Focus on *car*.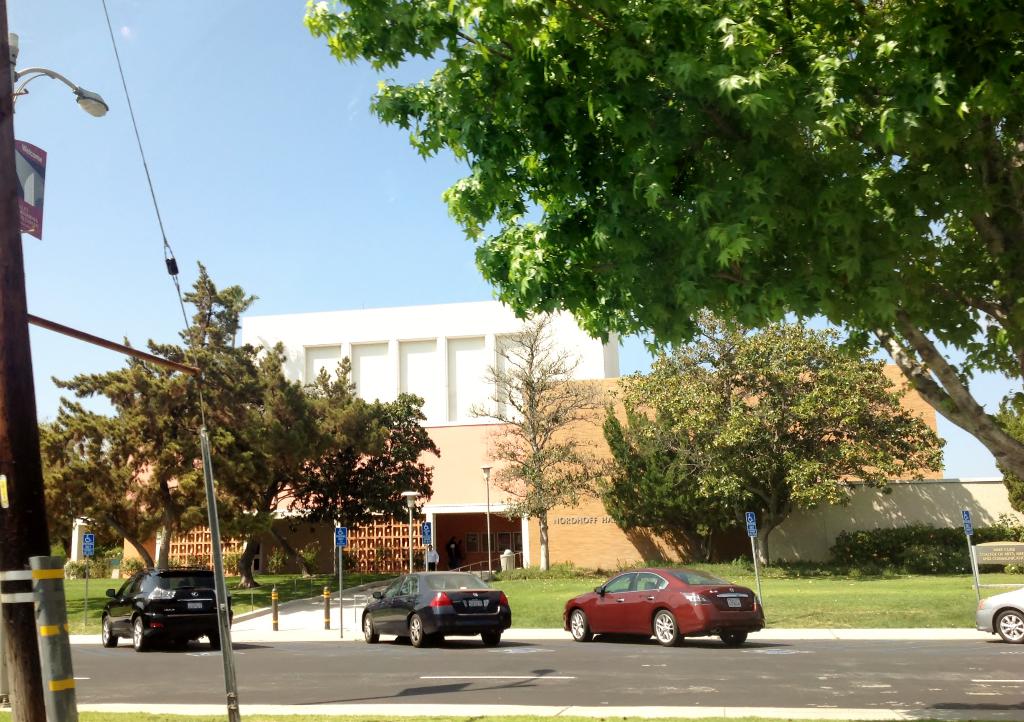
Focused at Rect(98, 561, 235, 649).
